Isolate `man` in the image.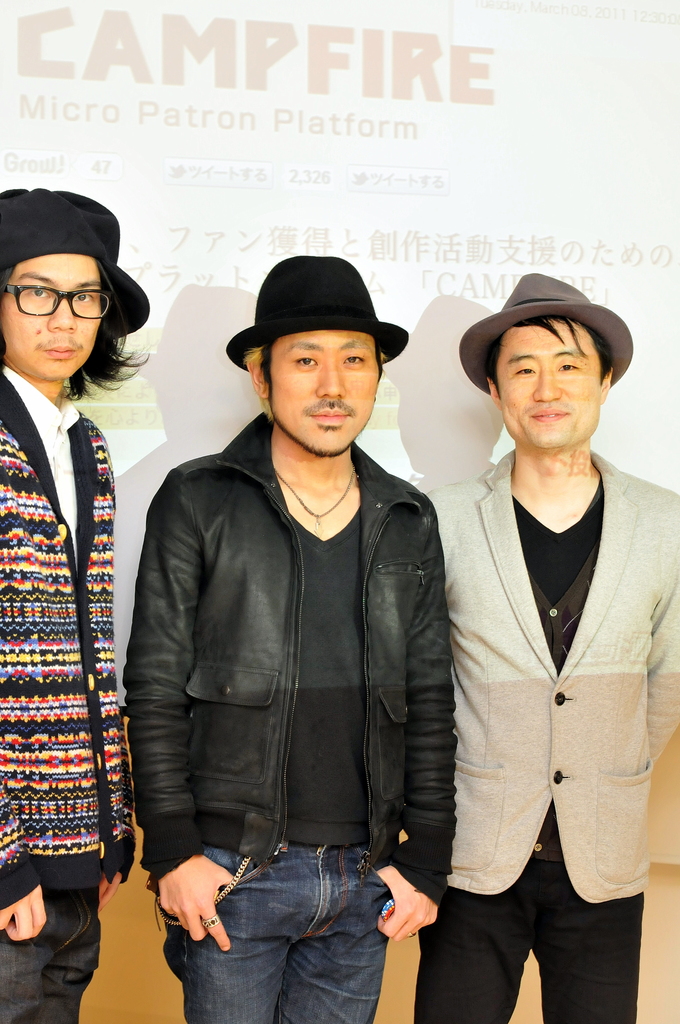
Isolated region: box(0, 185, 150, 1023).
